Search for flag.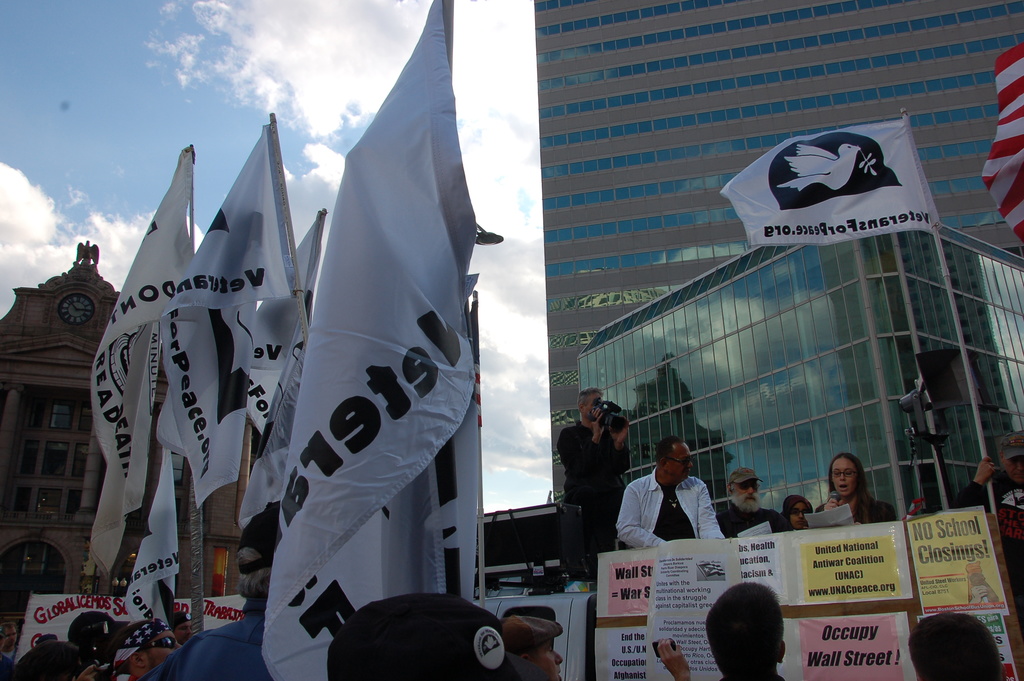
Found at left=983, top=33, right=1023, bottom=249.
